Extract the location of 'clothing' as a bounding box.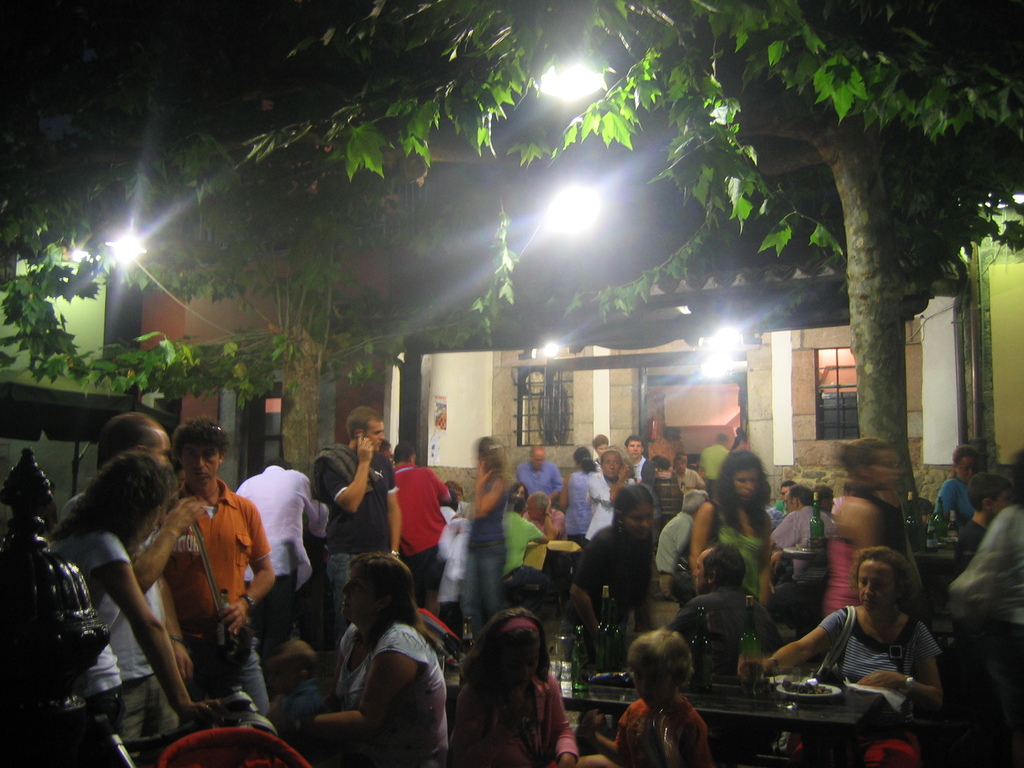
642,467,683,522.
